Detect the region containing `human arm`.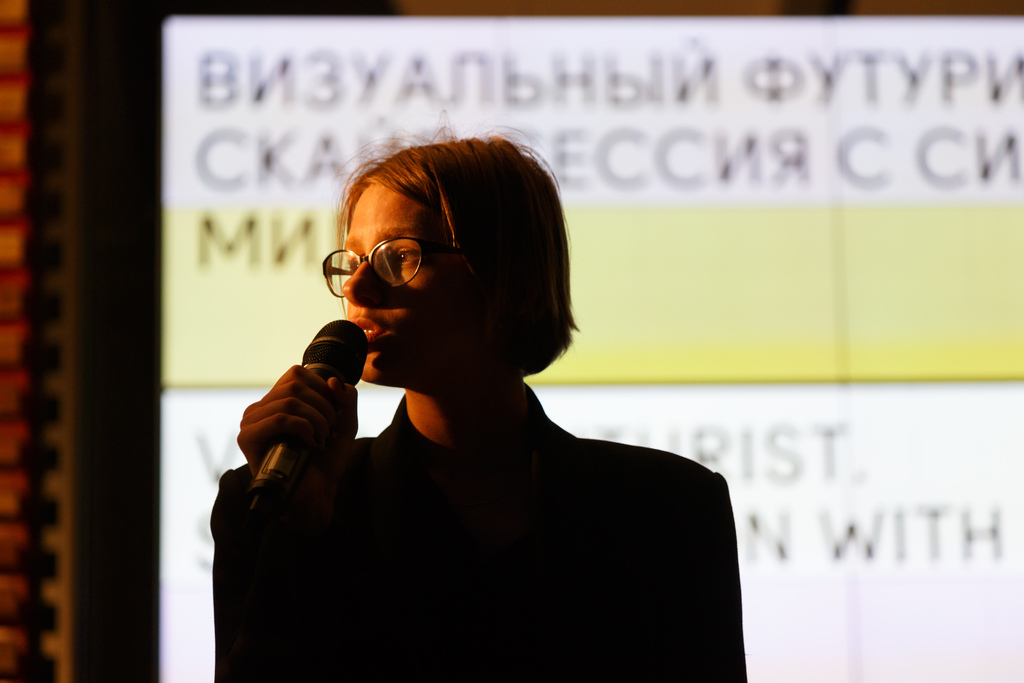
region(211, 363, 357, 680).
